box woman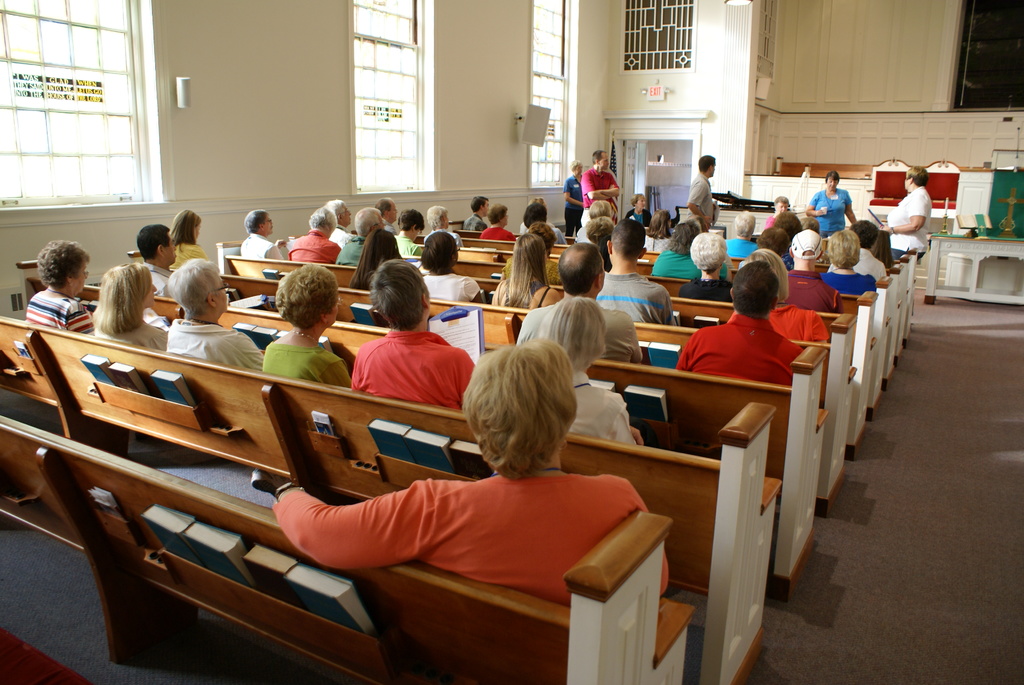
box=[93, 265, 168, 354]
